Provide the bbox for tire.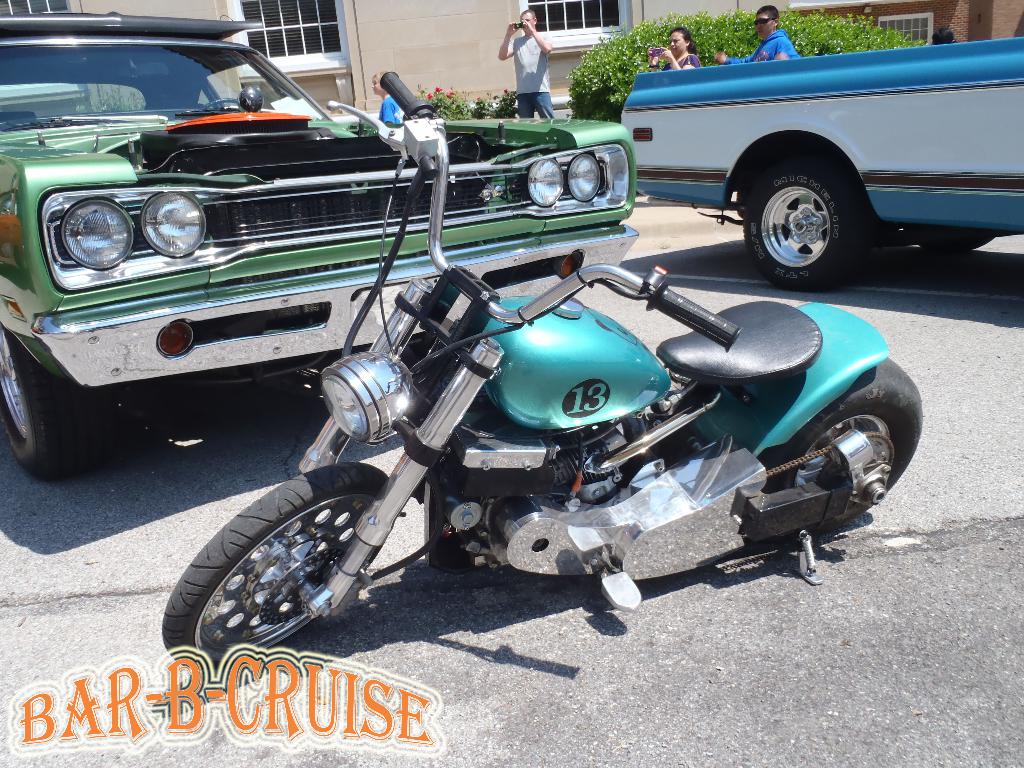
168, 480, 401, 653.
